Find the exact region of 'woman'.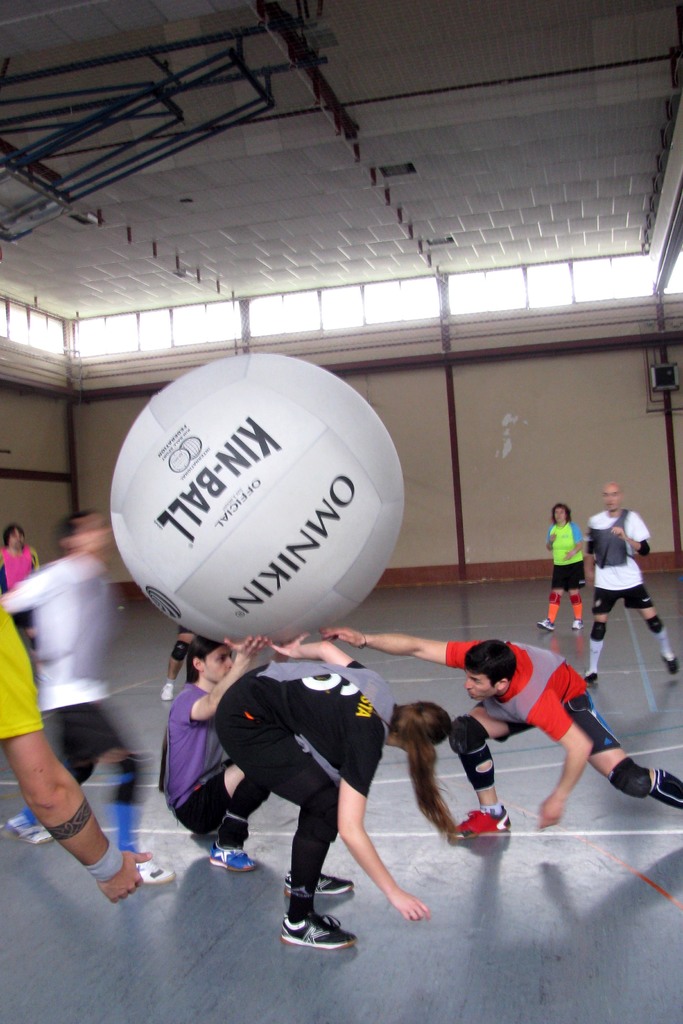
Exact region: {"x1": 200, "y1": 606, "x2": 427, "y2": 951}.
